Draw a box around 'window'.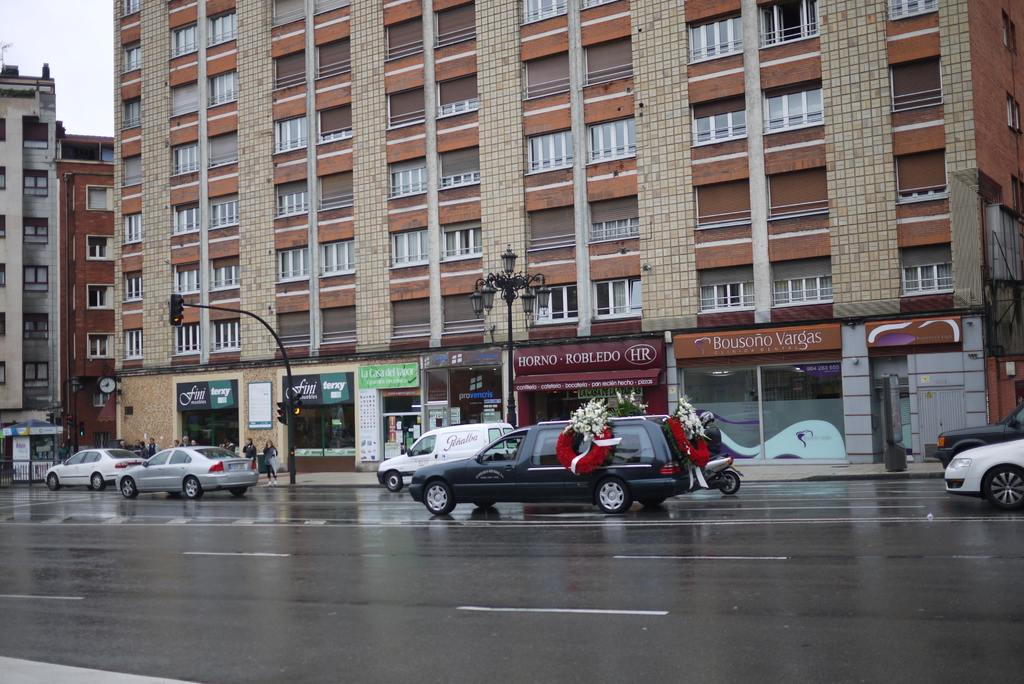
pyautogui.locateOnScreen(206, 265, 239, 289).
